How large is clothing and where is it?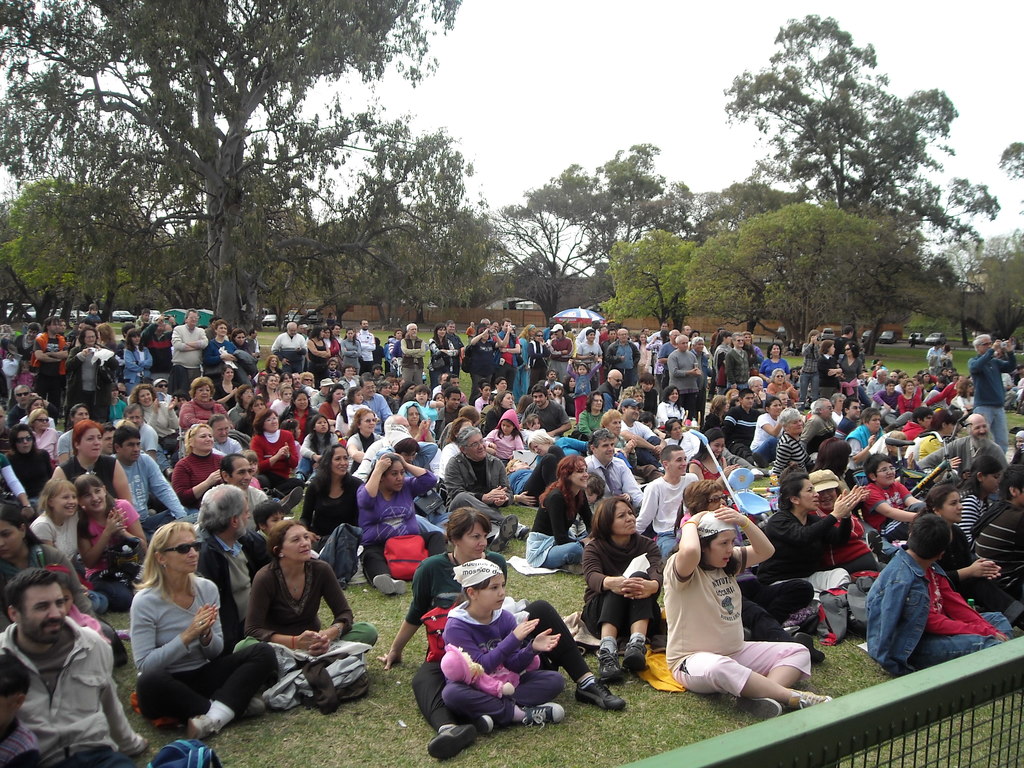
Bounding box: x1=2 y1=618 x2=150 y2=767.
